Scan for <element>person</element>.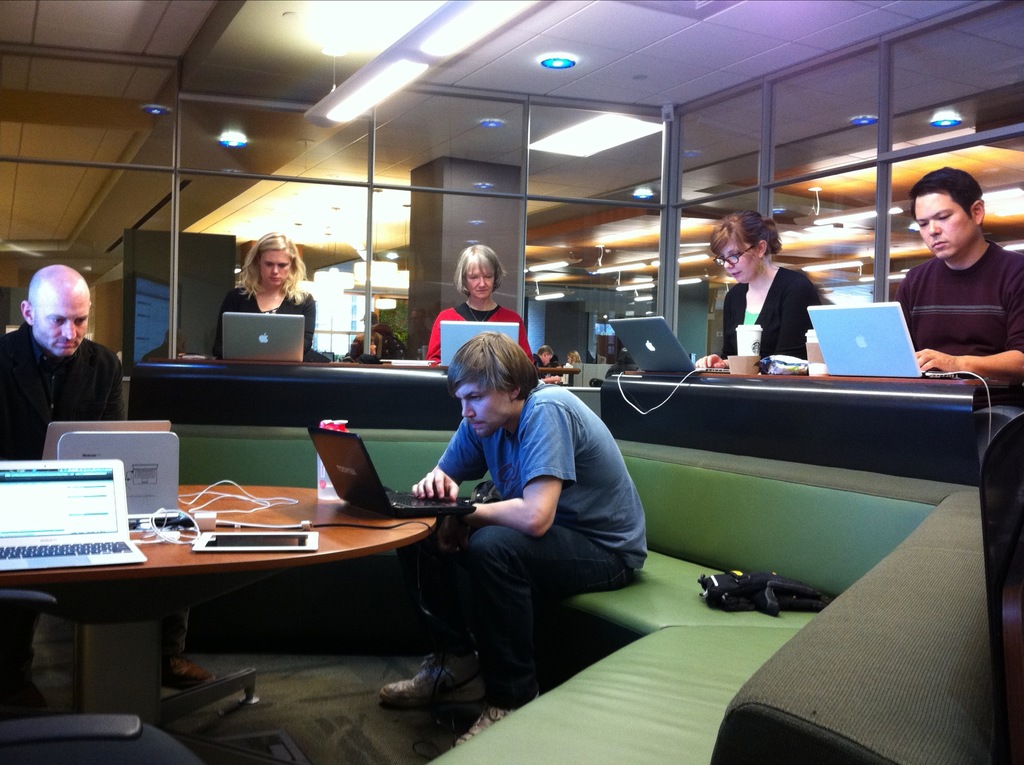
Scan result: crop(0, 257, 217, 713).
